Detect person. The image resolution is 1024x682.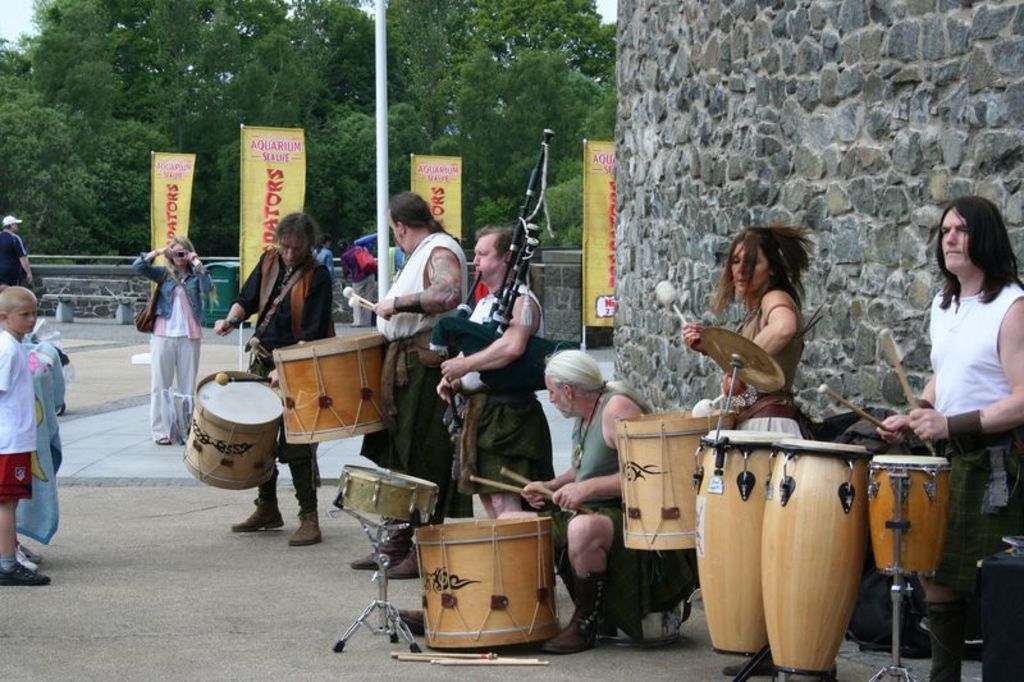
bbox=(312, 233, 332, 276).
